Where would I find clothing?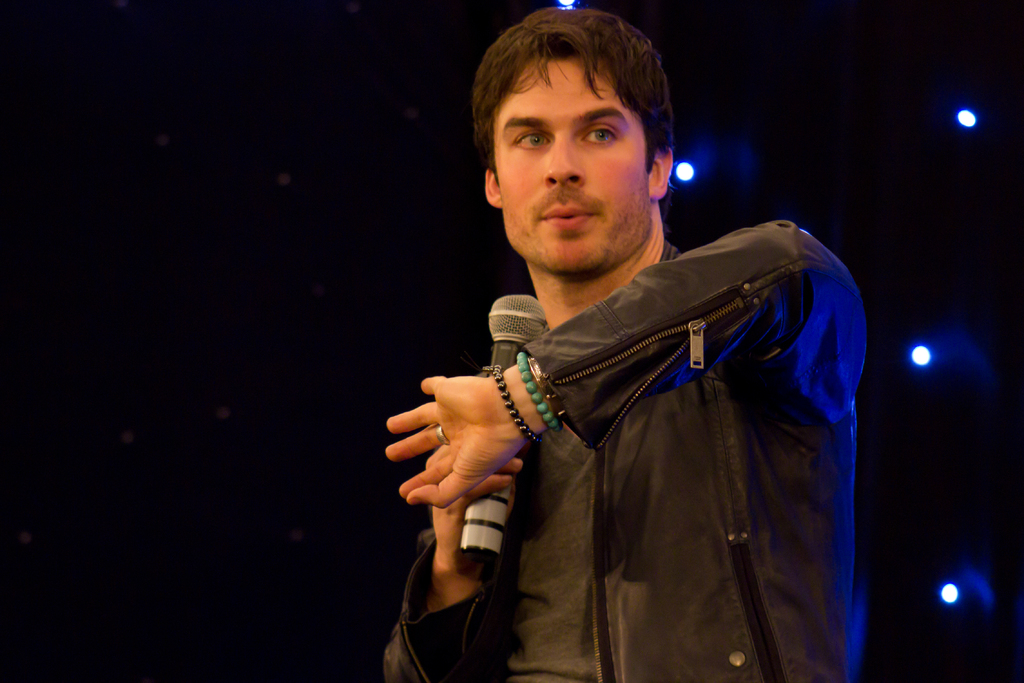
At x1=434, y1=178, x2=873, y2=682.
